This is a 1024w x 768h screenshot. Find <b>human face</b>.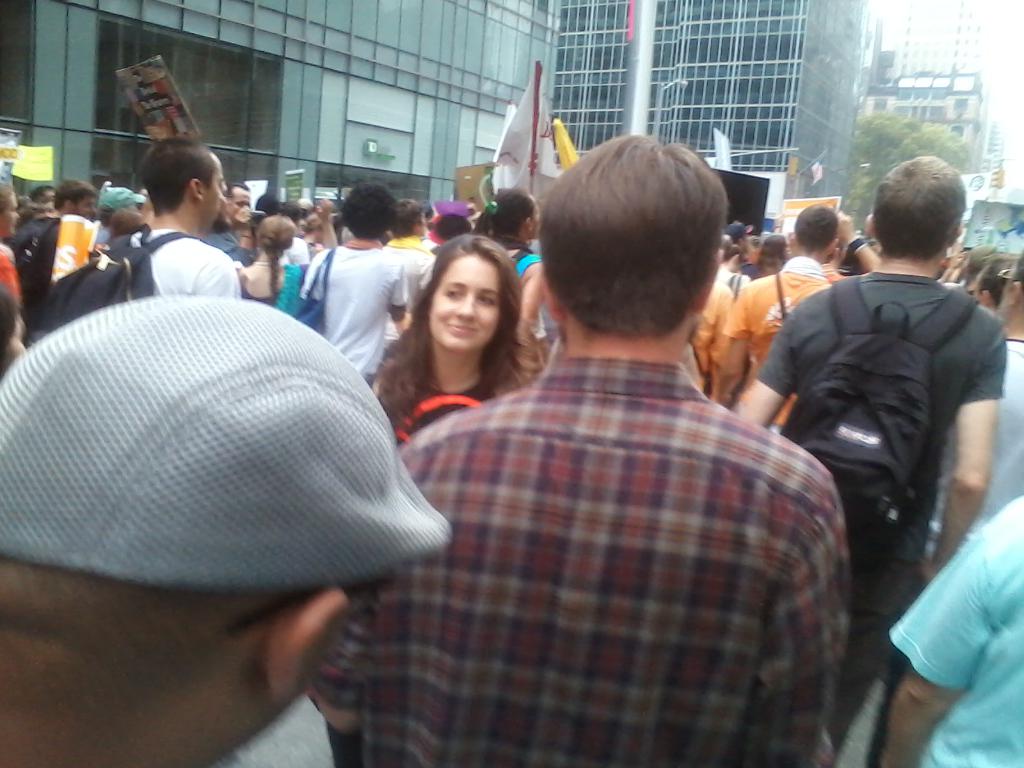
Bounding box: [left=431, top=253, right=501, bottom=353].
